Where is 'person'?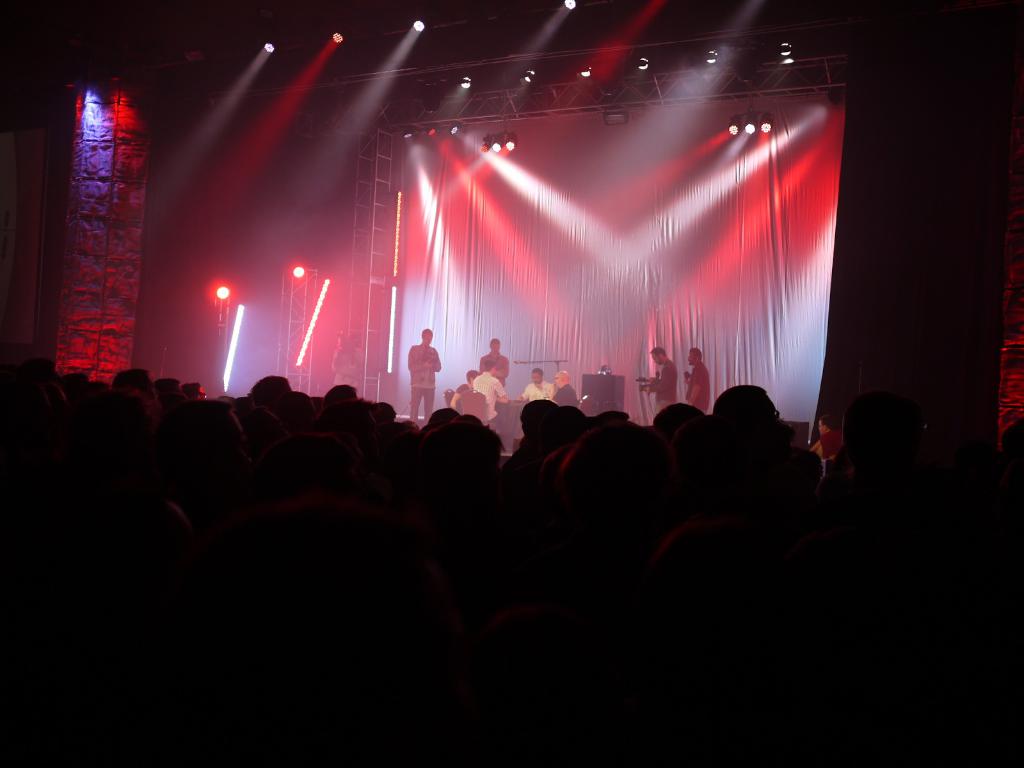
<box>554,372,573,408</box>.
